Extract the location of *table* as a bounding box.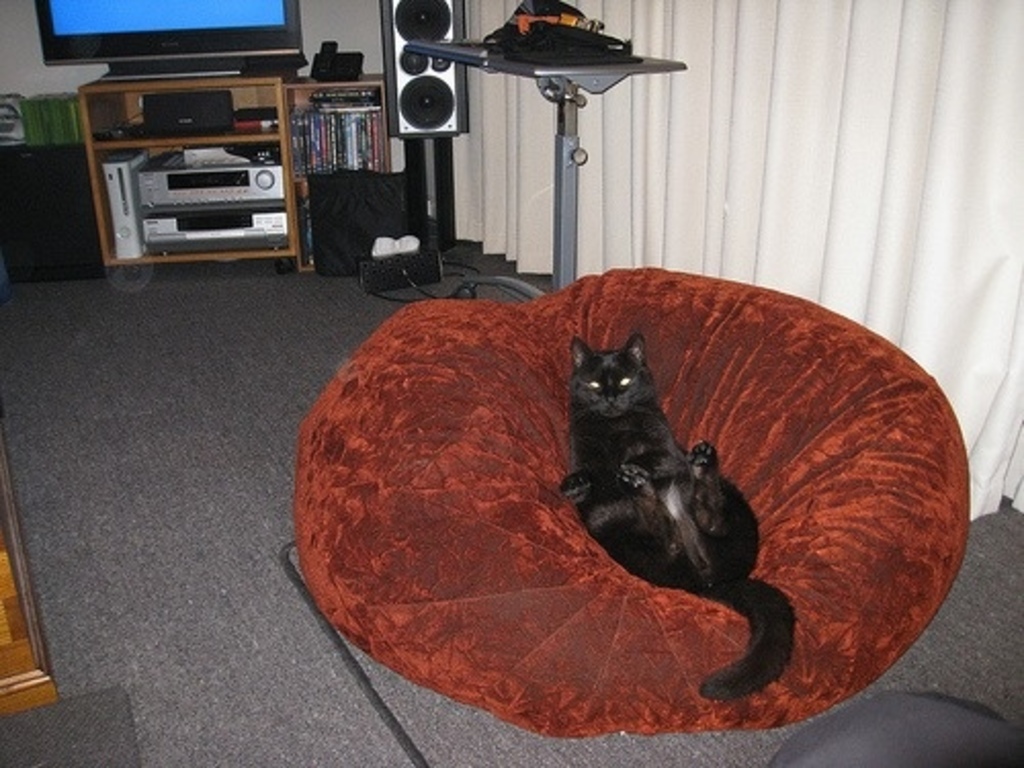
{"x1": 76, "y1": 45, "x2": 309, "y2": 283}.
